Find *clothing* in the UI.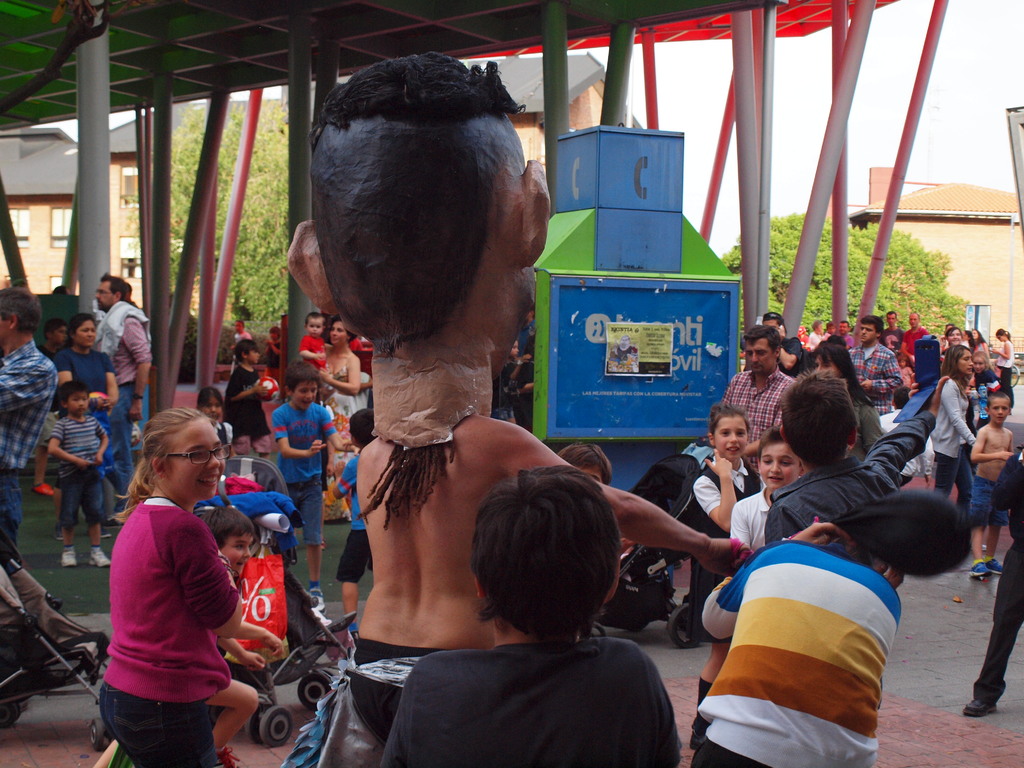
UI element at 812,329,824,345.
